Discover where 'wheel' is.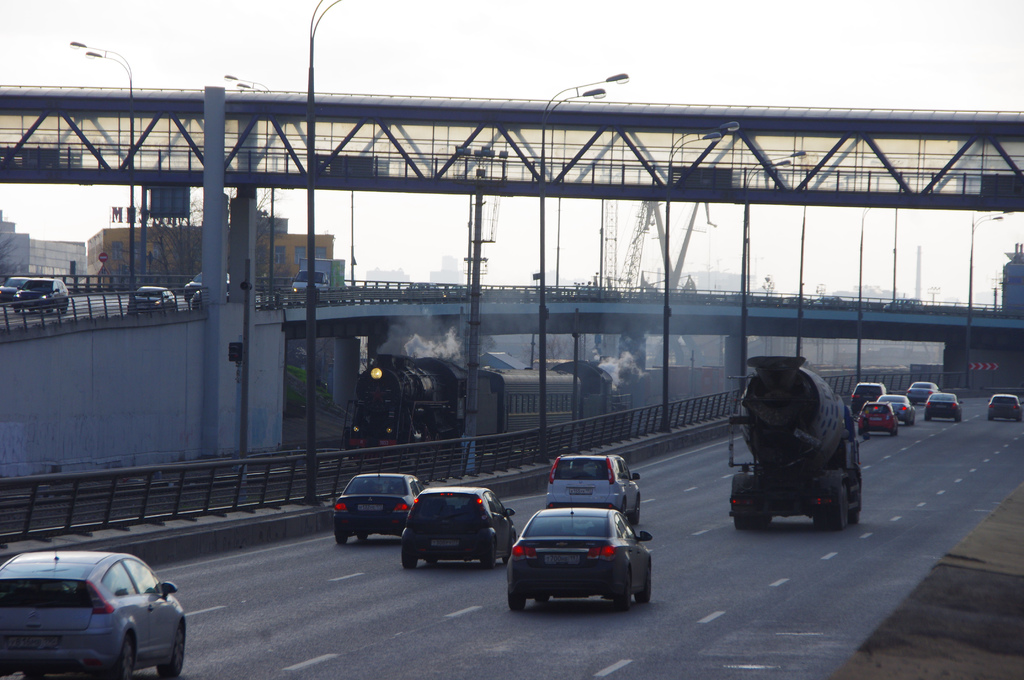
Discovered at 620/500/630/518.
